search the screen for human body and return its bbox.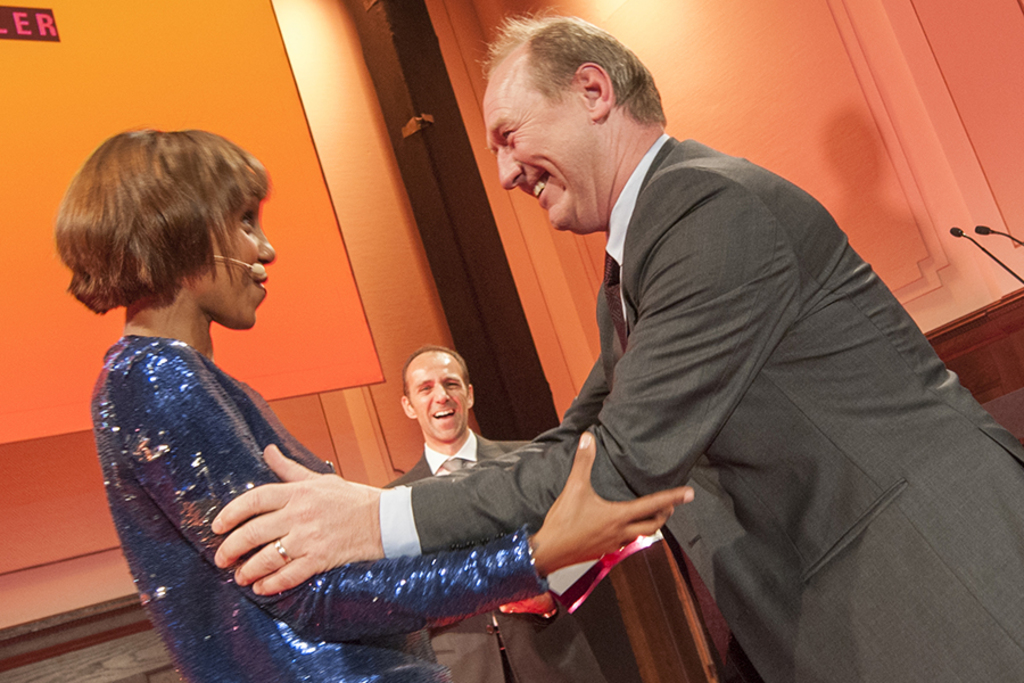
Found: [379,441,606,682].
